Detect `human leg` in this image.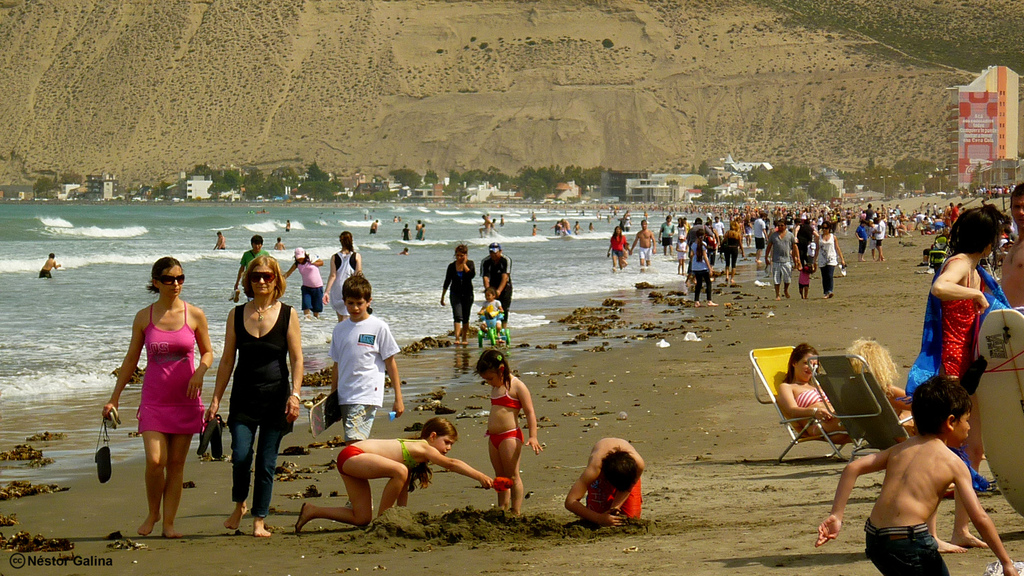
Detection: x1=253, y1=409, x2=289, y2=536.
